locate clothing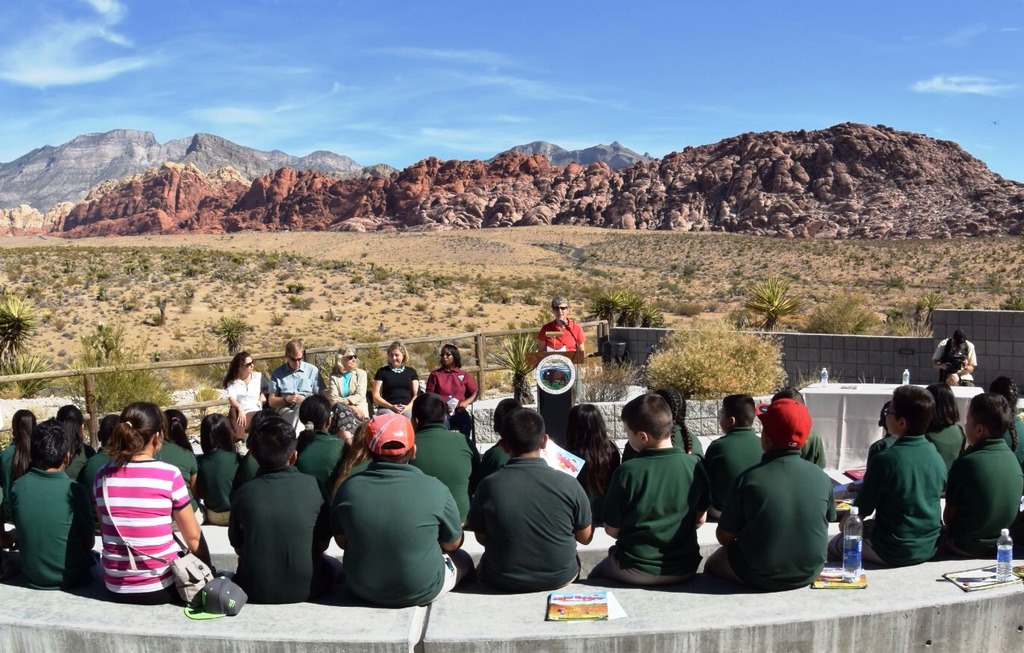
(470, 452, 580, 584)
